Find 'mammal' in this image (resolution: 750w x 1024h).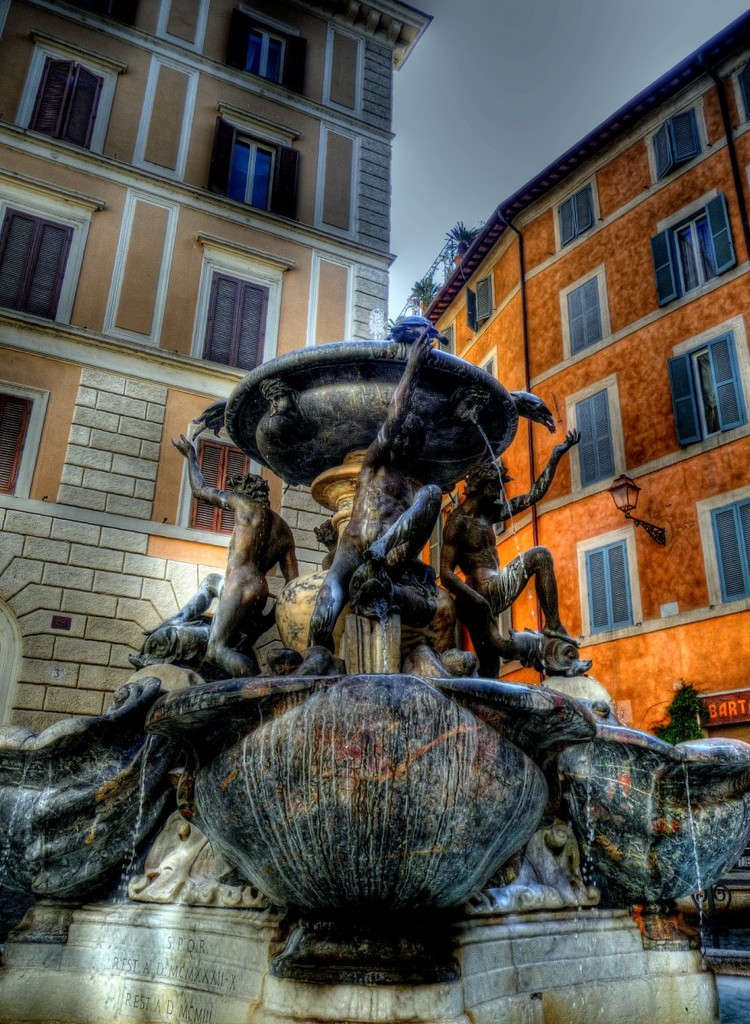
x1=438, y1=425, x2=583, y2=675.
